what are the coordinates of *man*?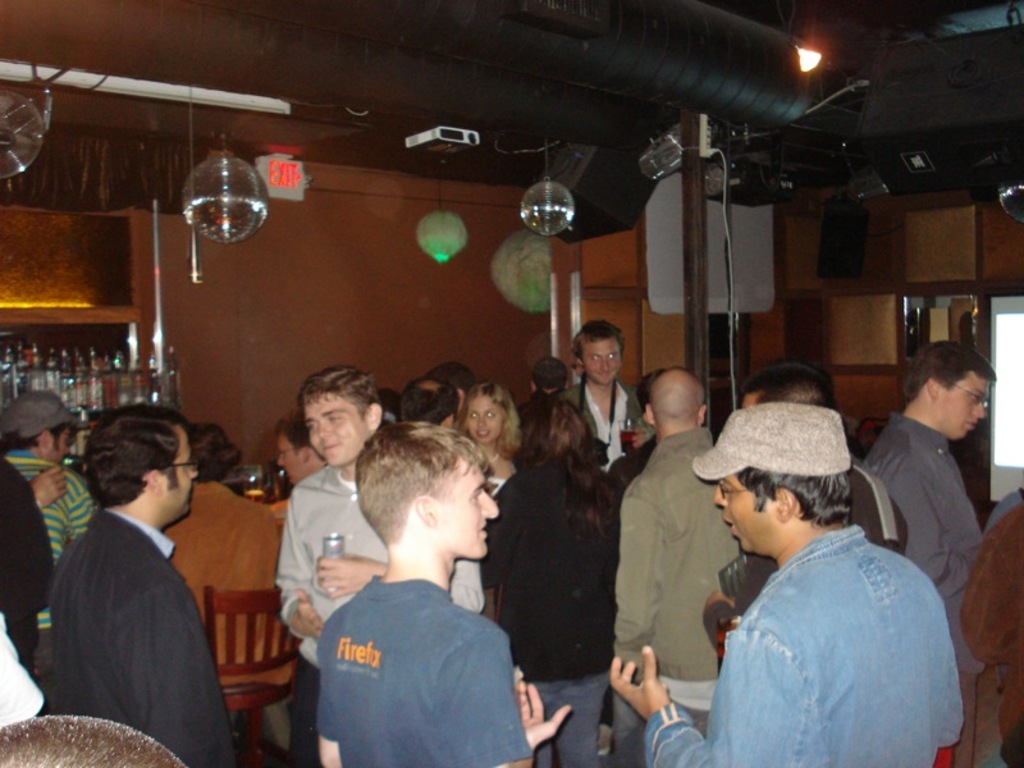
bbox=(557, 319, 649, 472).
